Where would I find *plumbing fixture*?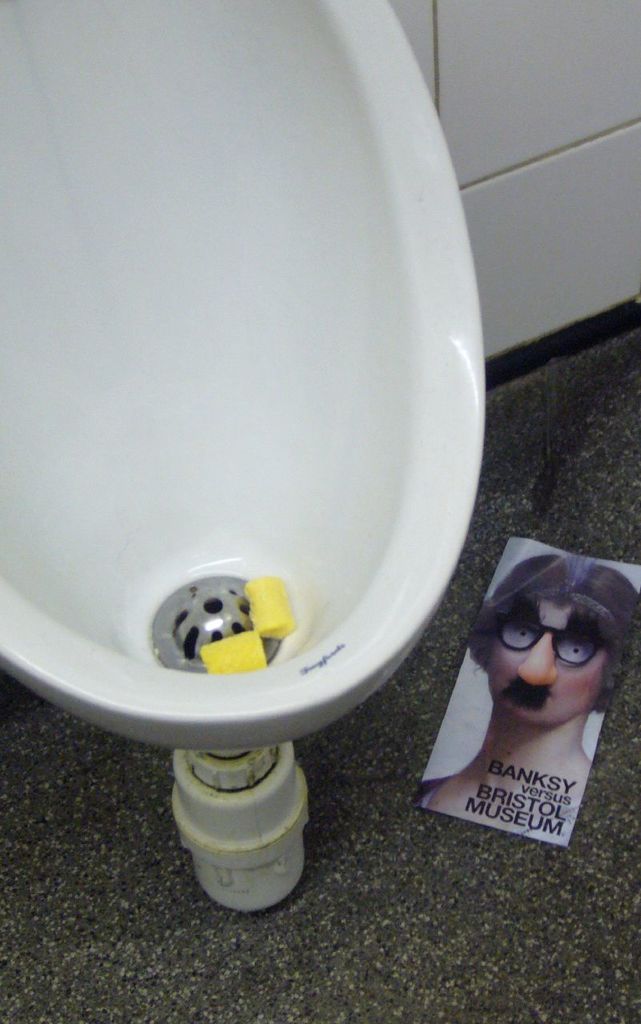
At [x1=0, y1=83, x2=503, y2=850].
